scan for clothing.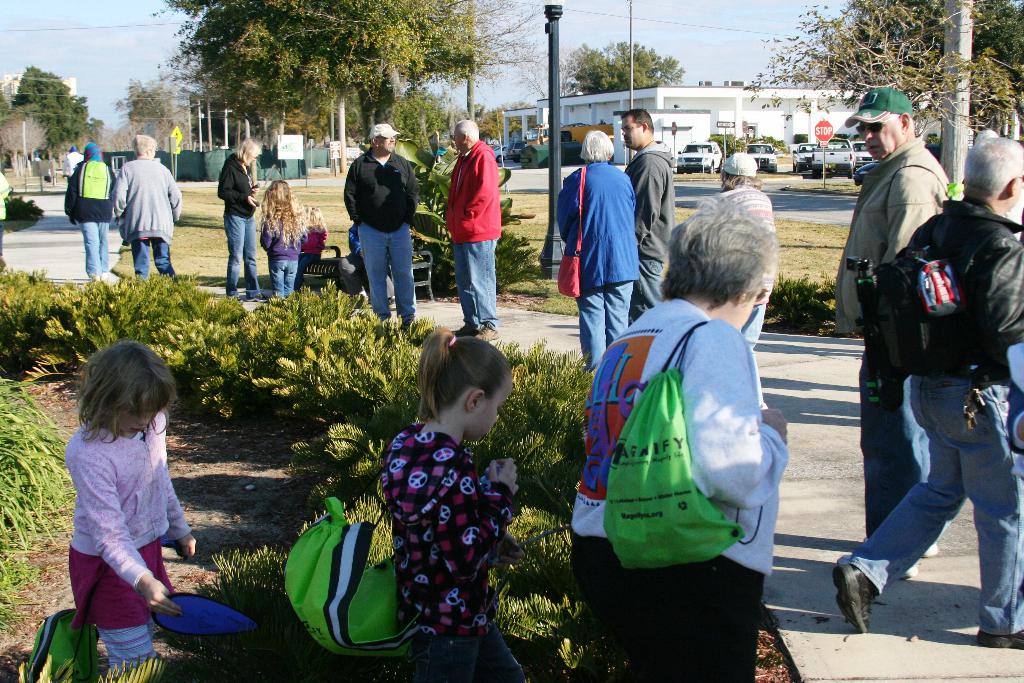
Scan result: 59 411 189 680.
